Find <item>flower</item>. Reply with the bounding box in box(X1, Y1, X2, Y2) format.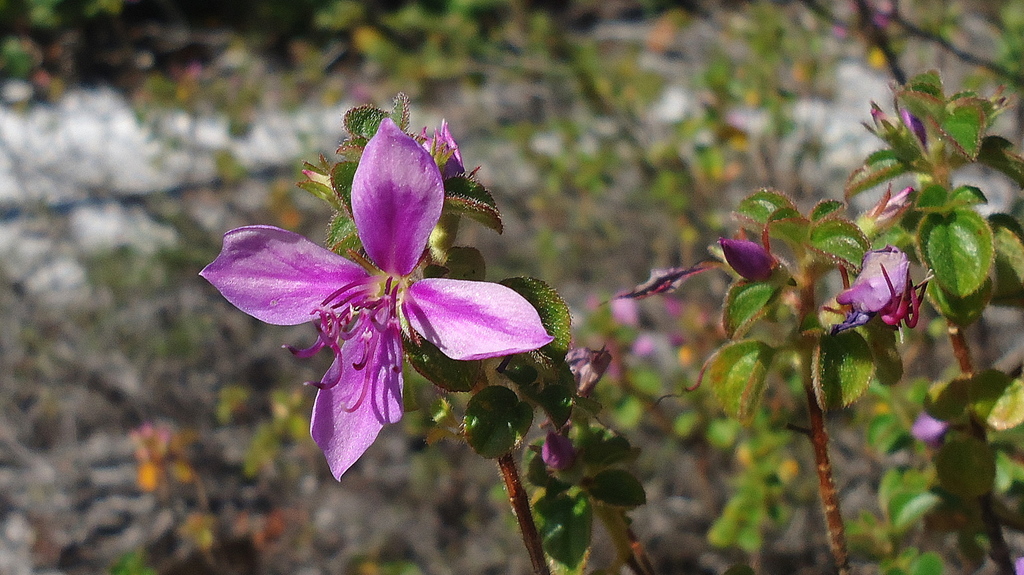
box(857, 178, 908, 237).
